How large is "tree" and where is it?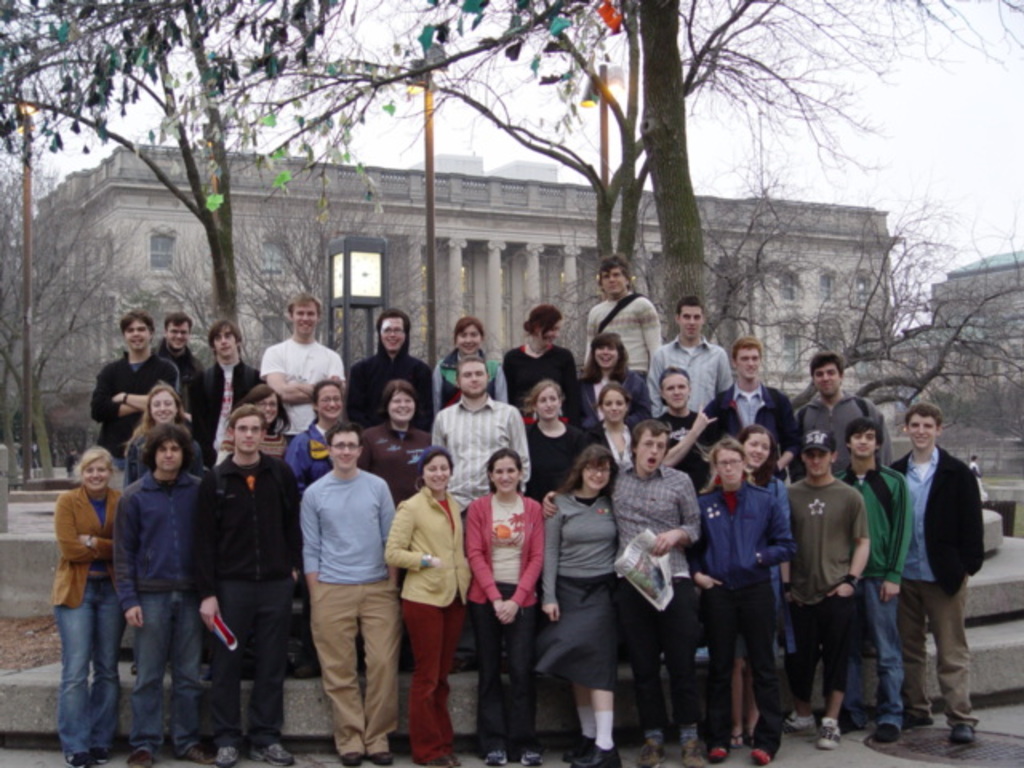
Bounding box: crop(152, 0, 1022, 342).
